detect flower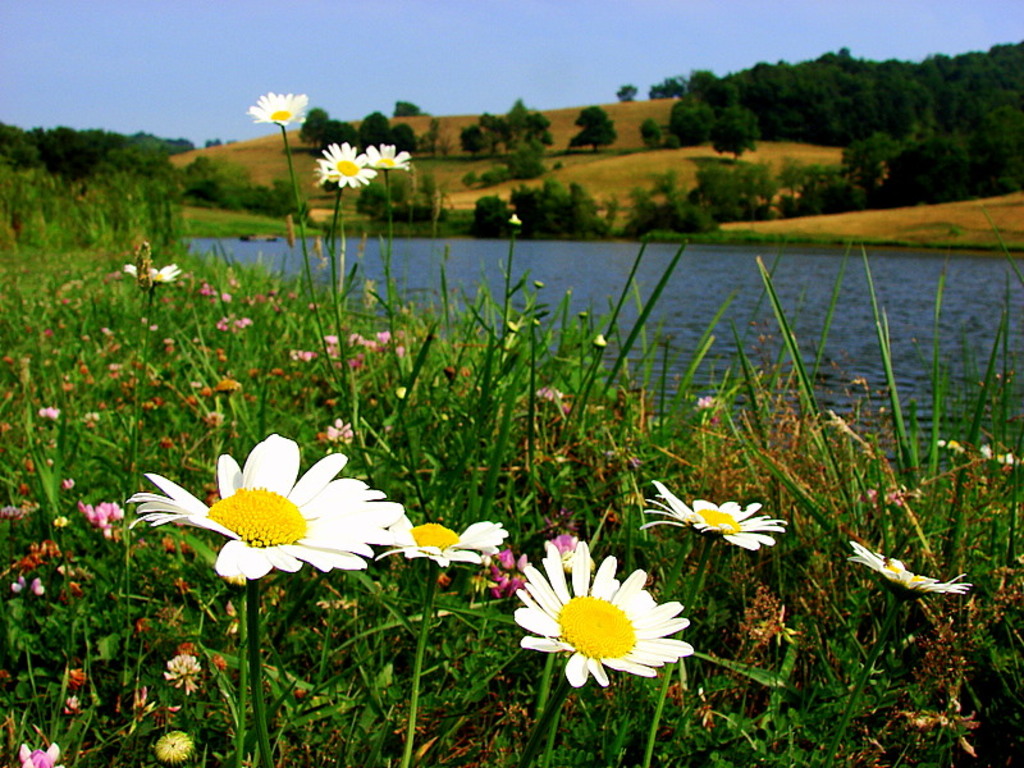
133:696:180:728
